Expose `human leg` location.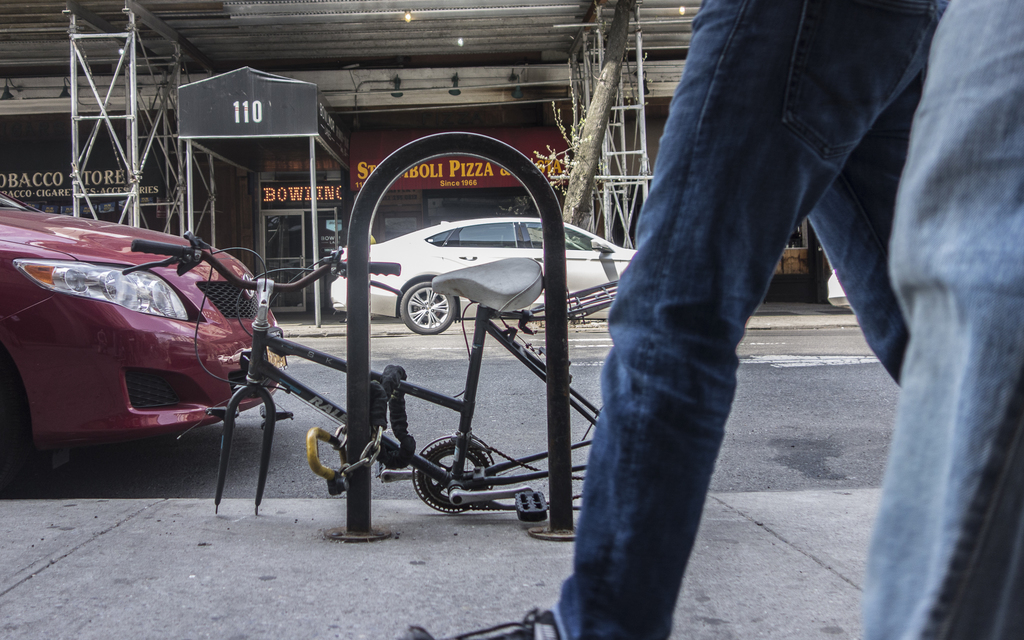
Exposed at bbox(401, 0, 926, 637).
